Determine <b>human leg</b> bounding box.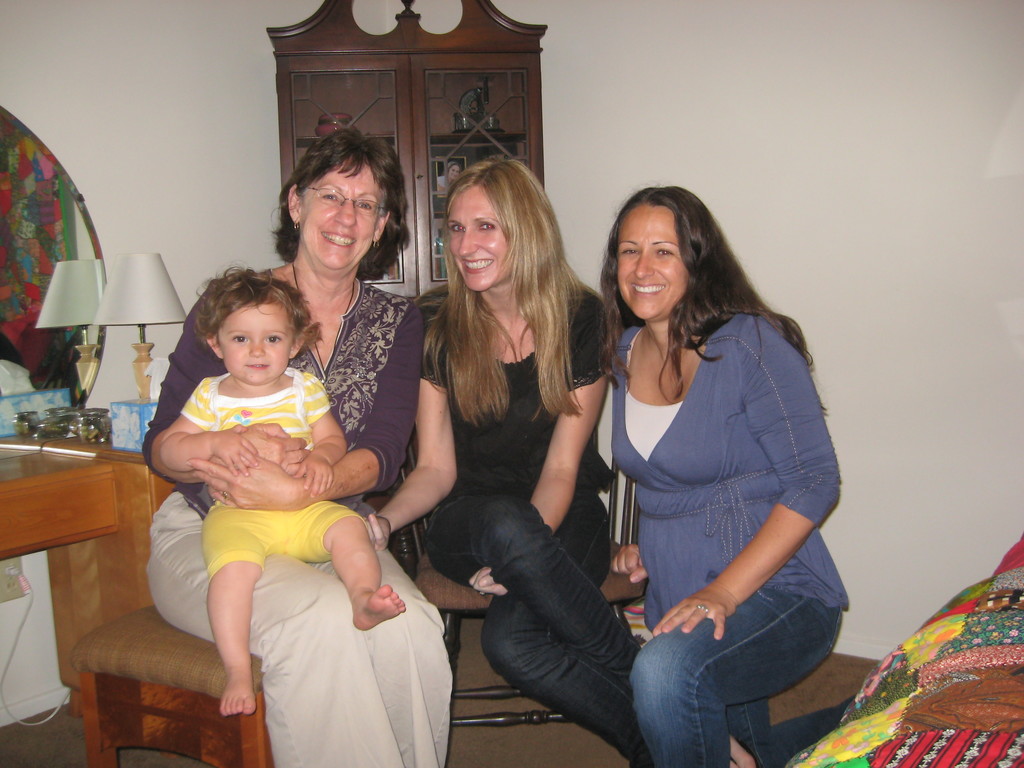
Determined: [left=632, top=582, right=852, bottom=767].
